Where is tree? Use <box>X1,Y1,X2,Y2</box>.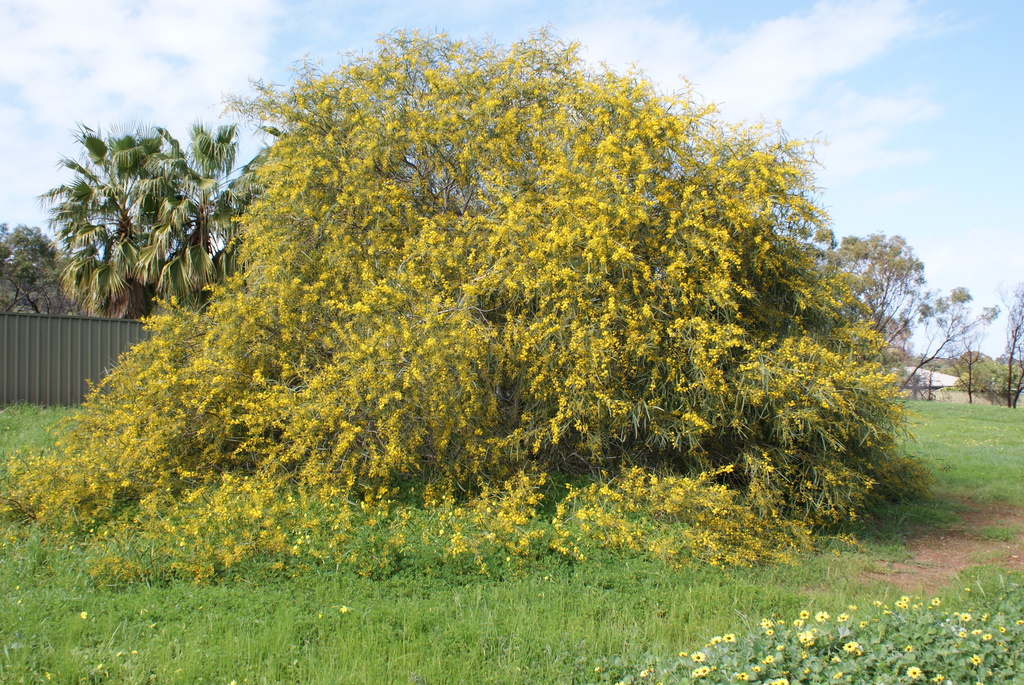
<box>36,111,178,325</box>.
